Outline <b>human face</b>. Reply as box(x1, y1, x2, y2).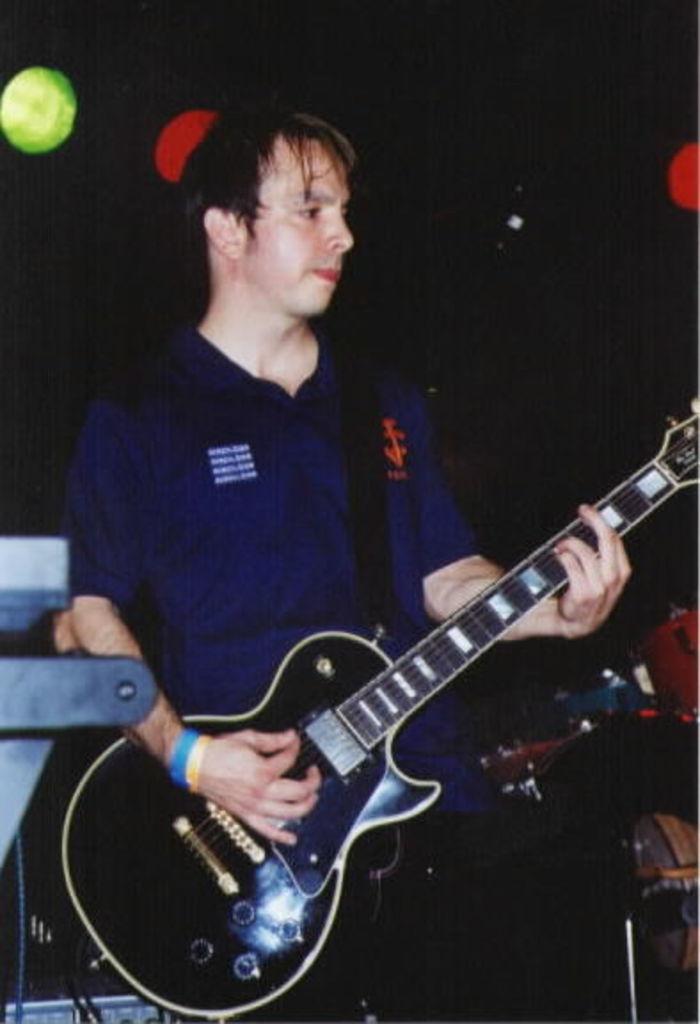
box(236, 128, 359, 313).
